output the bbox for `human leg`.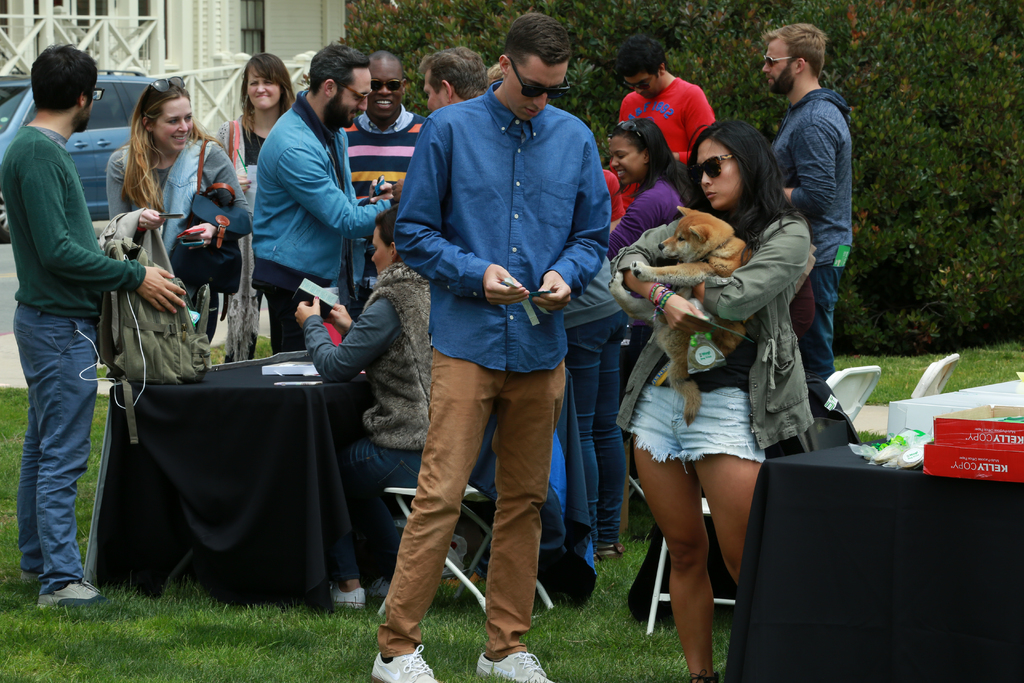
634, 372, 707, 682.
